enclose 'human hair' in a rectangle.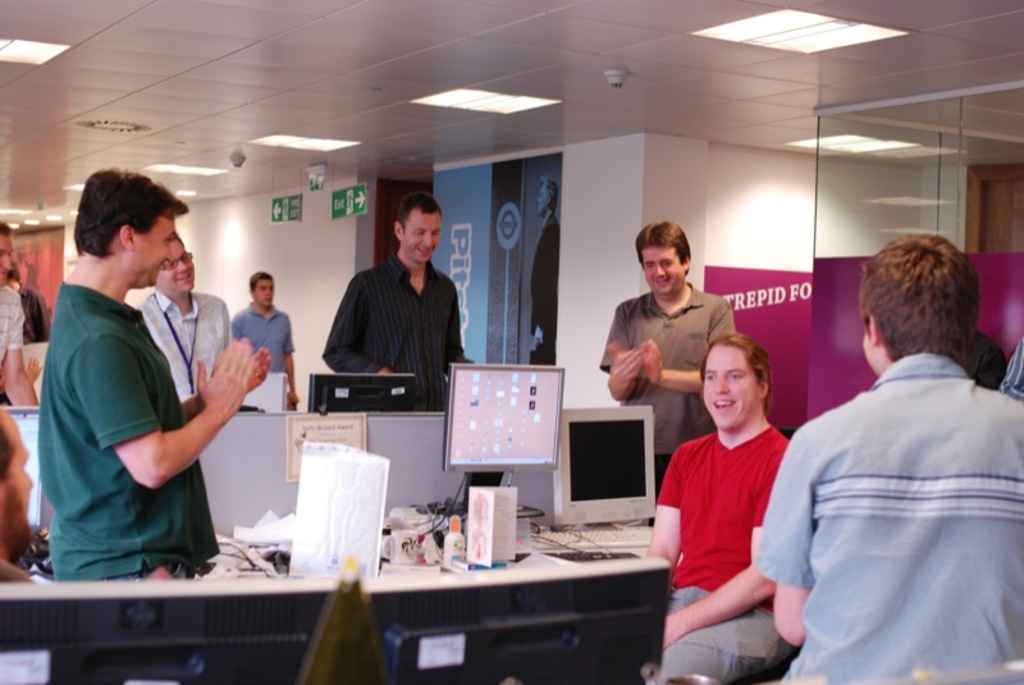
detection(74, 165, 188, 259).
